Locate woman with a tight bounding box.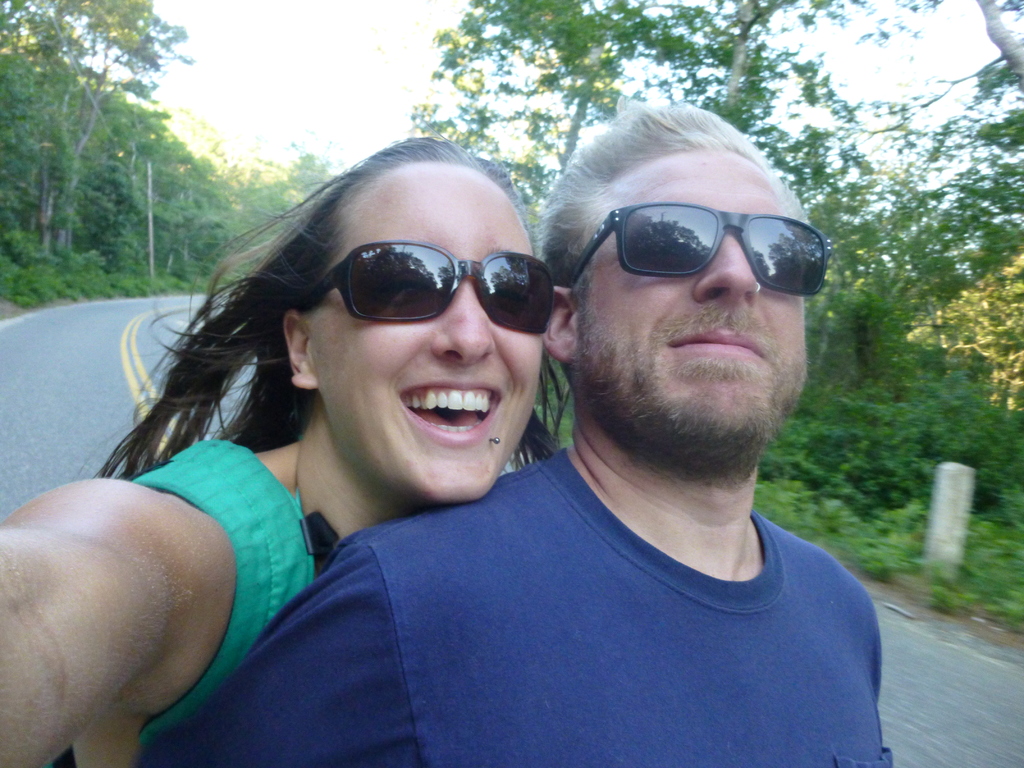
detection(0, 137, 551, 767).
